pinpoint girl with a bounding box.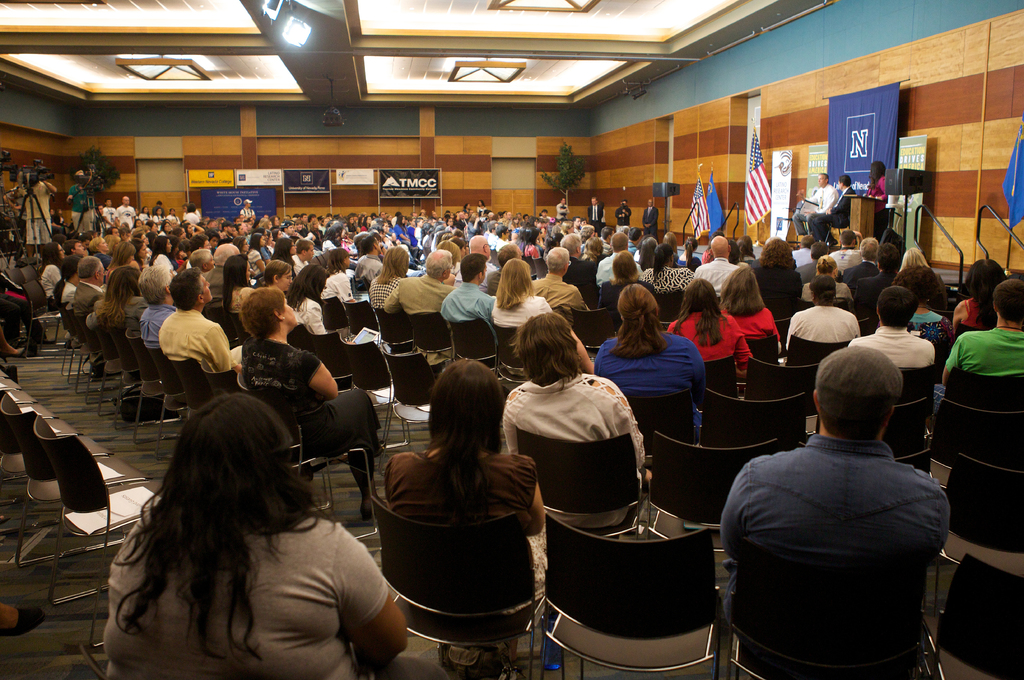
[left=476, top=199, right=487, bottom=212].
